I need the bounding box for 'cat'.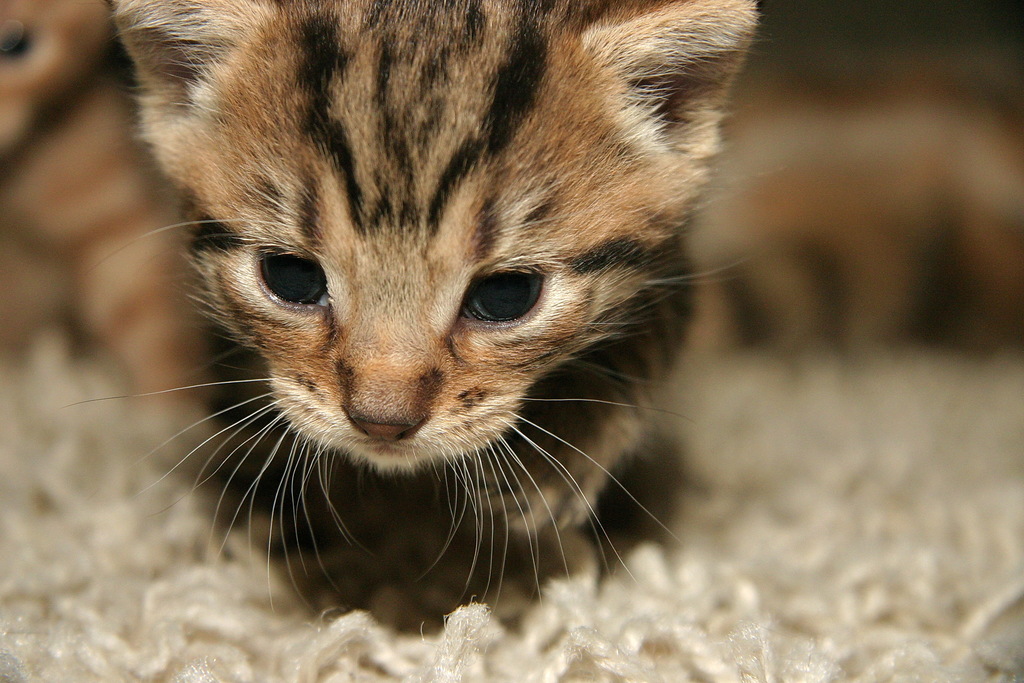
Here it is: x1=52 y1=0 x2=790 y2=614.
